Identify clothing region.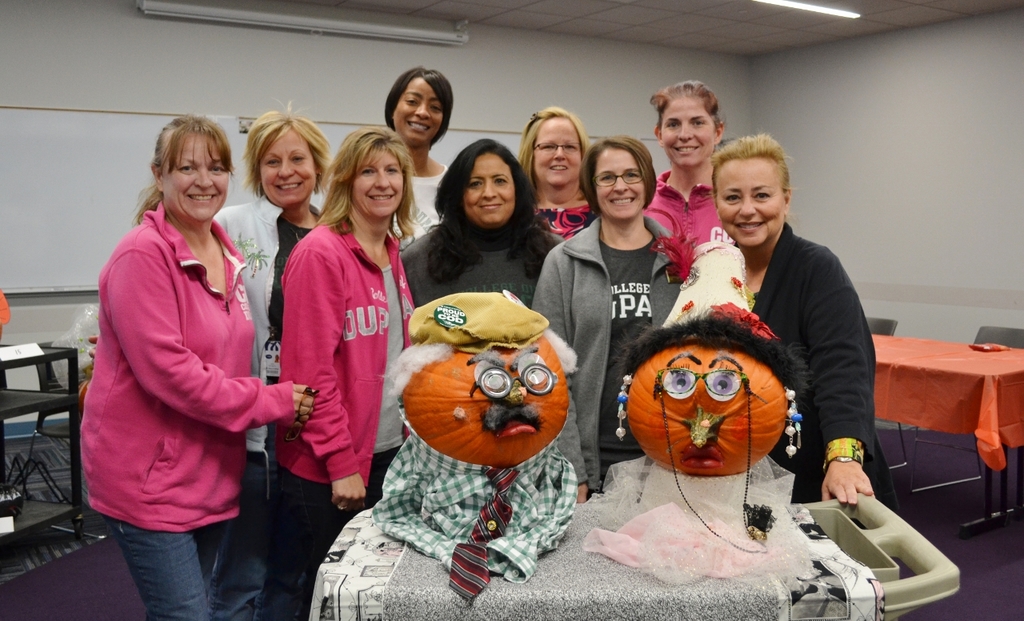
Region: [left=401, top=210, right=560, bottom=298].
